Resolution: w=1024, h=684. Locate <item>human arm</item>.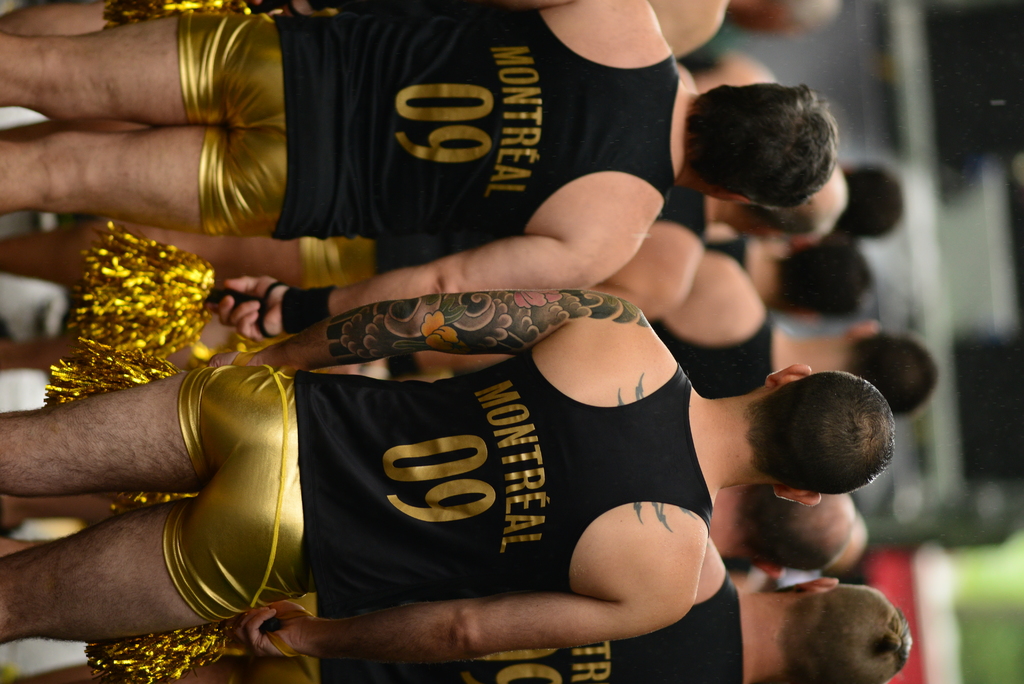
681:535:727:608.
